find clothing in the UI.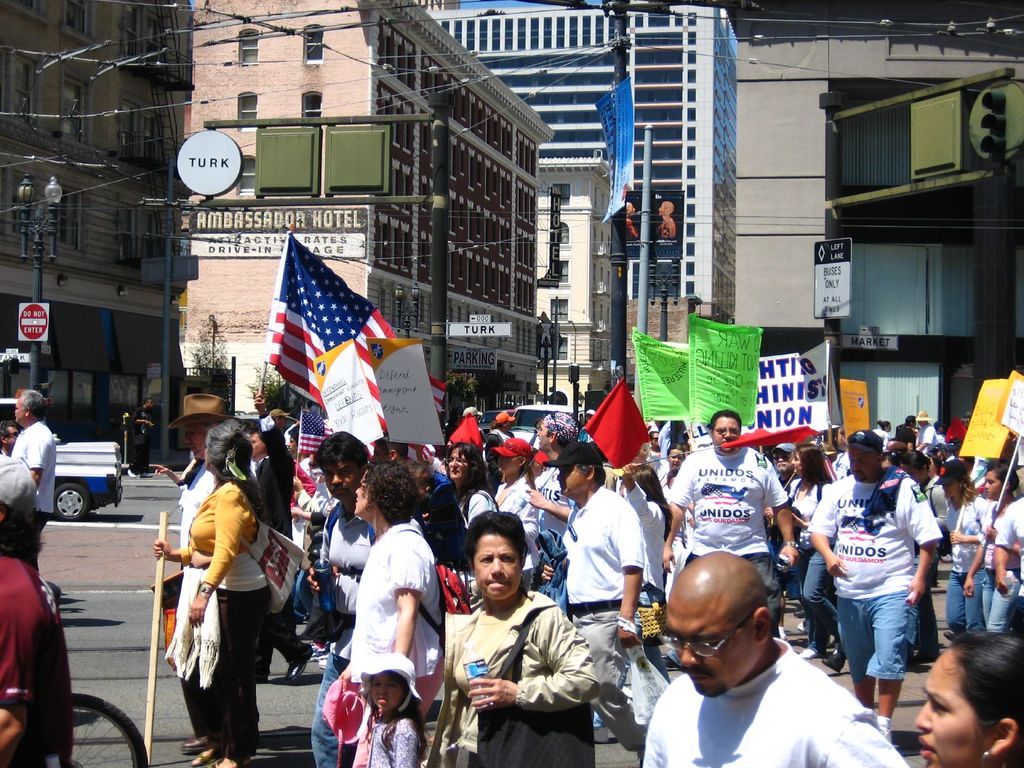
UI element at {"x1": 627, "y1": 657, "x2": 909, "y2": 767}.
